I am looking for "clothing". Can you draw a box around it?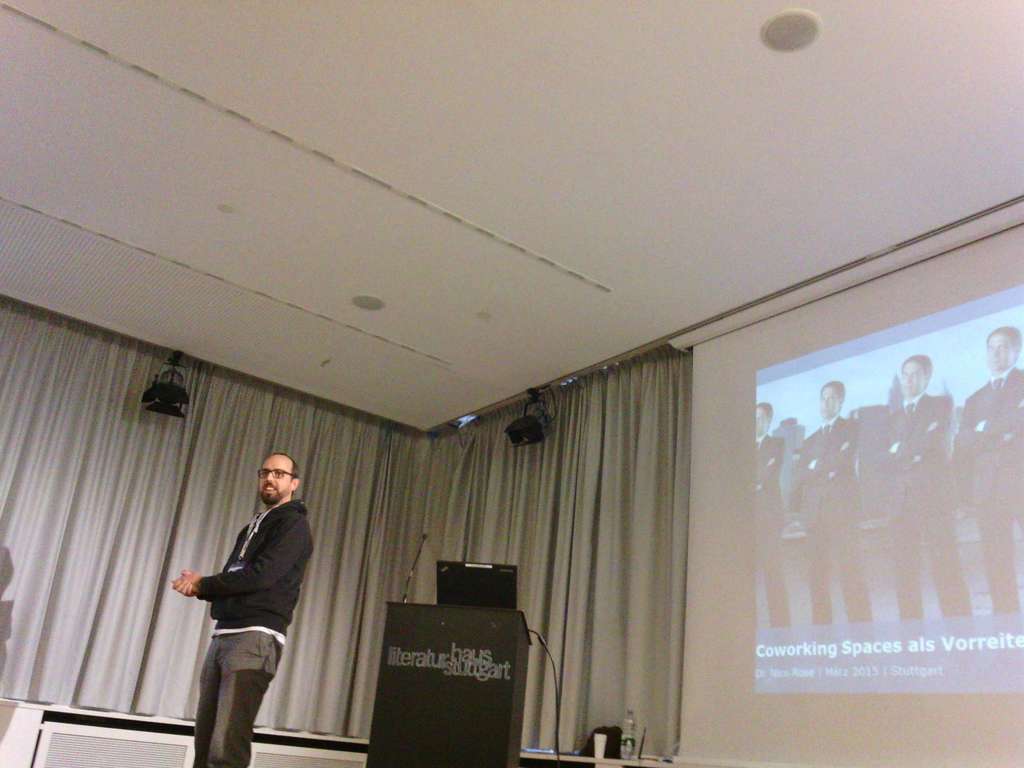
Sure, the bounding box is region(964, 371, 1023, 616).
